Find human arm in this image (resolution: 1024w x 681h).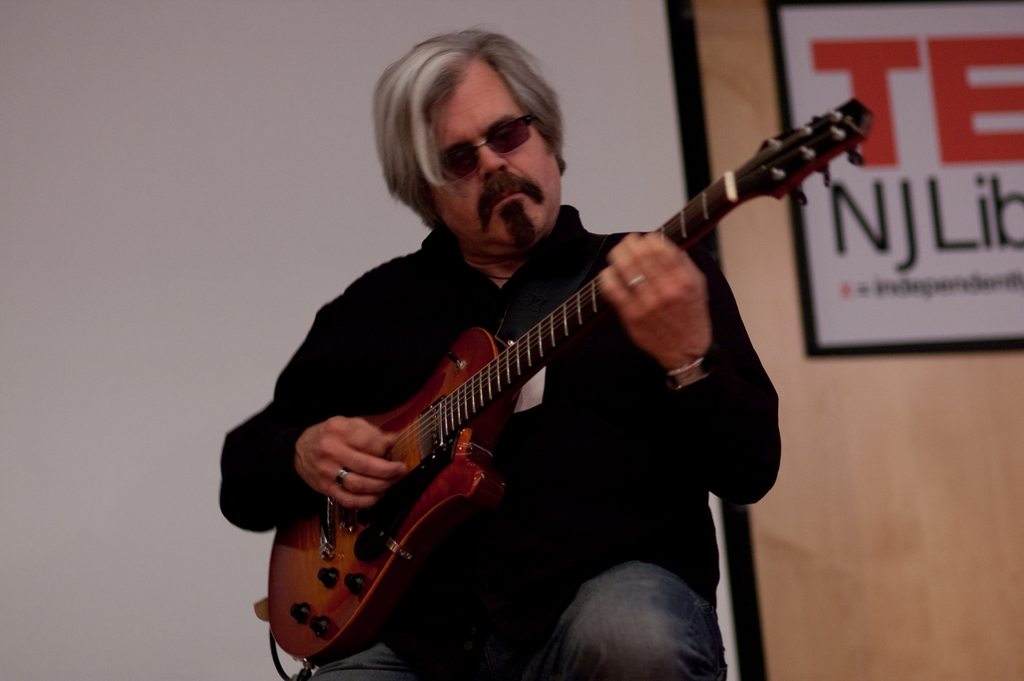
[214,260,412,534].
